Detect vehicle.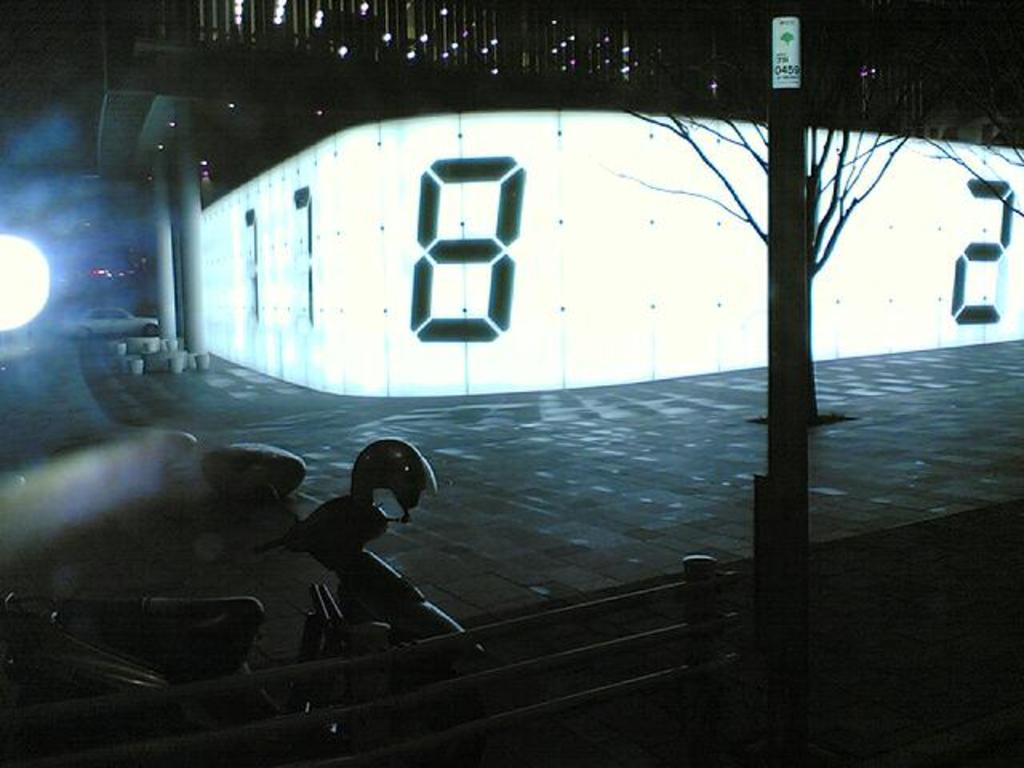
Detected at <region>48, 302, 160, 344</region>.
